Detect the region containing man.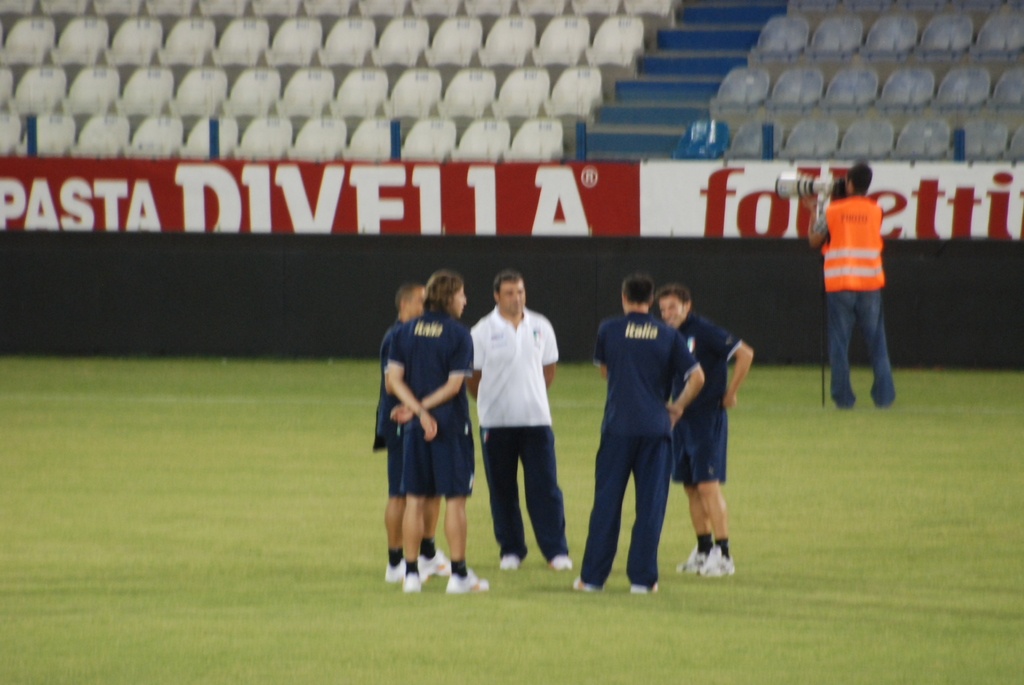
bbox=(396, 267, 493, 595).
